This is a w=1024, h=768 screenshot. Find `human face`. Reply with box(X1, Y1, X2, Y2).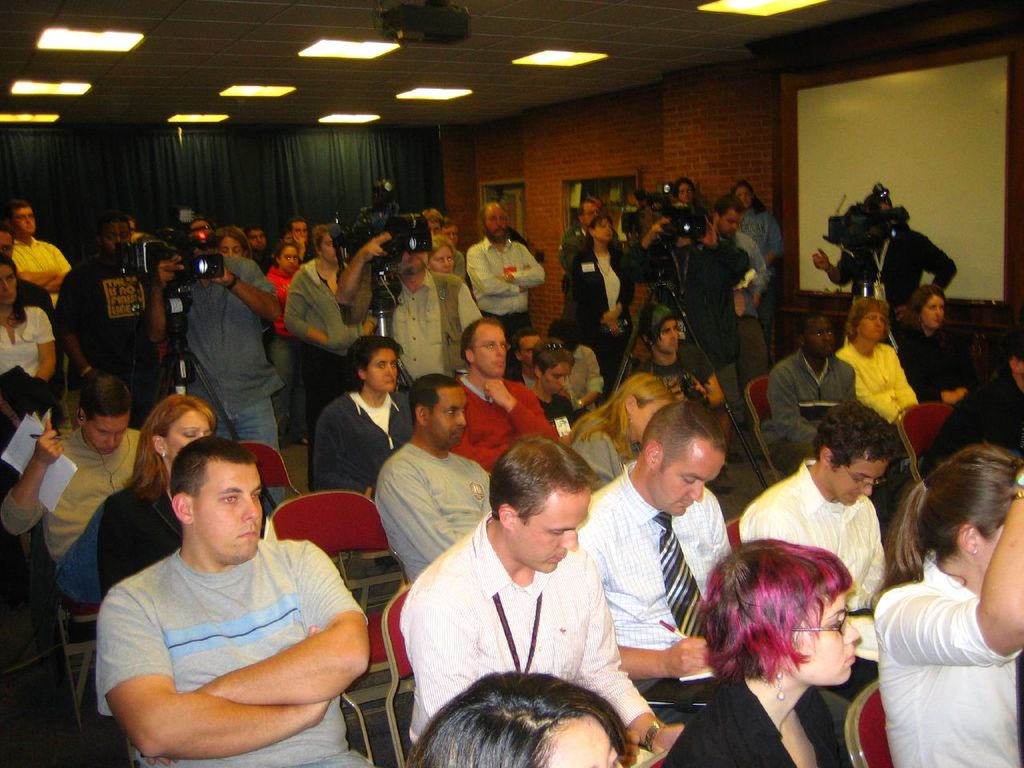
box(247, 229, 259, 245).
